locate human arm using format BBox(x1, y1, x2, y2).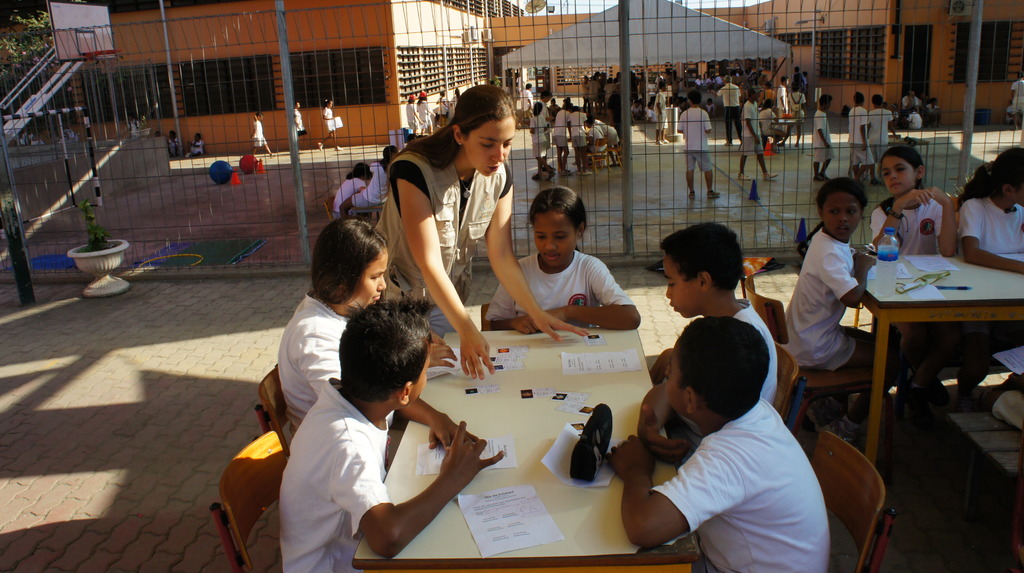
BBox(530, 254, 642, 335).
